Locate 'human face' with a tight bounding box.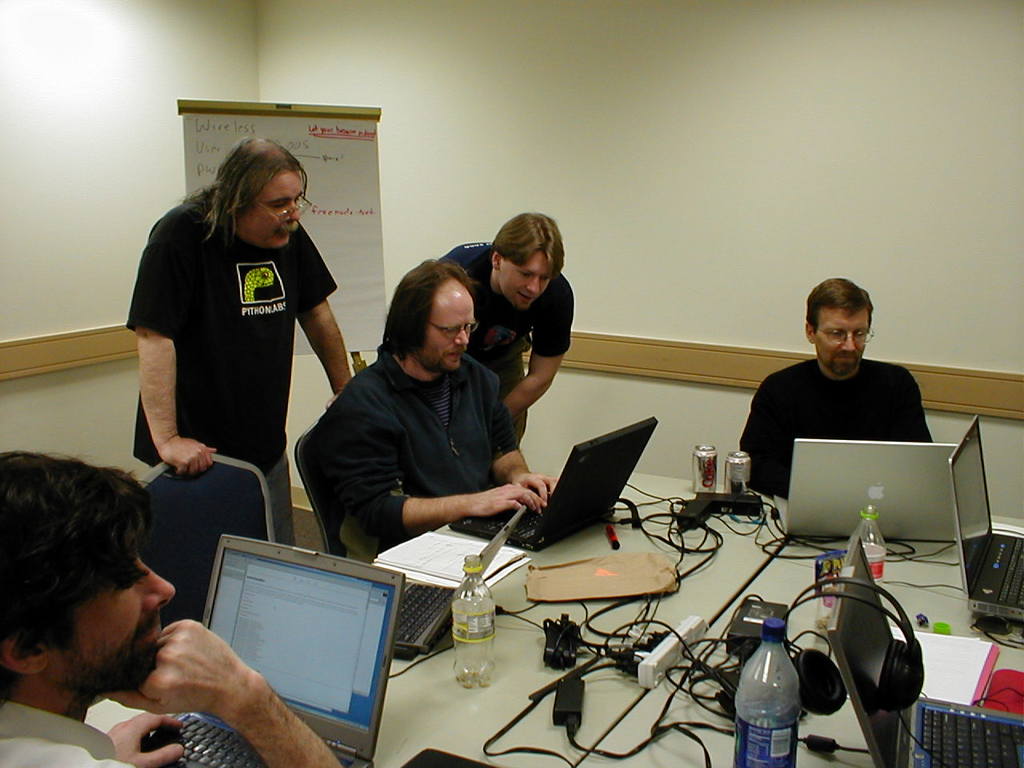
[left=237, top=174, right=306, bottom=246].
